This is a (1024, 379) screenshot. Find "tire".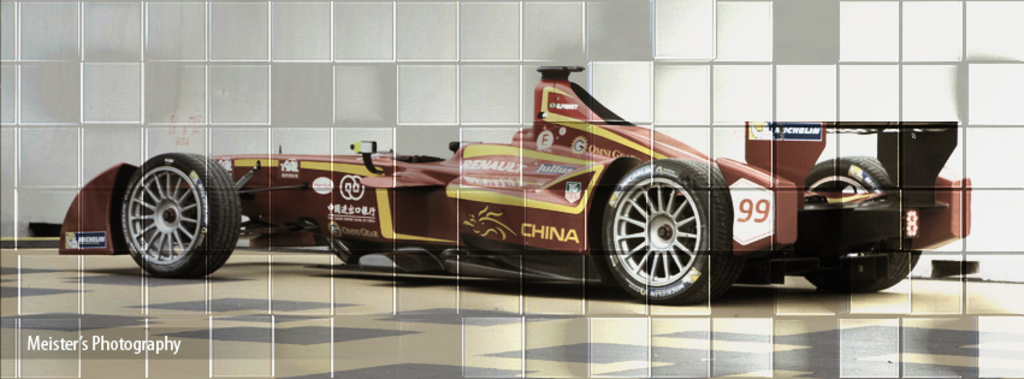
Bounding box: Rect(591, 153, 740, 302).
